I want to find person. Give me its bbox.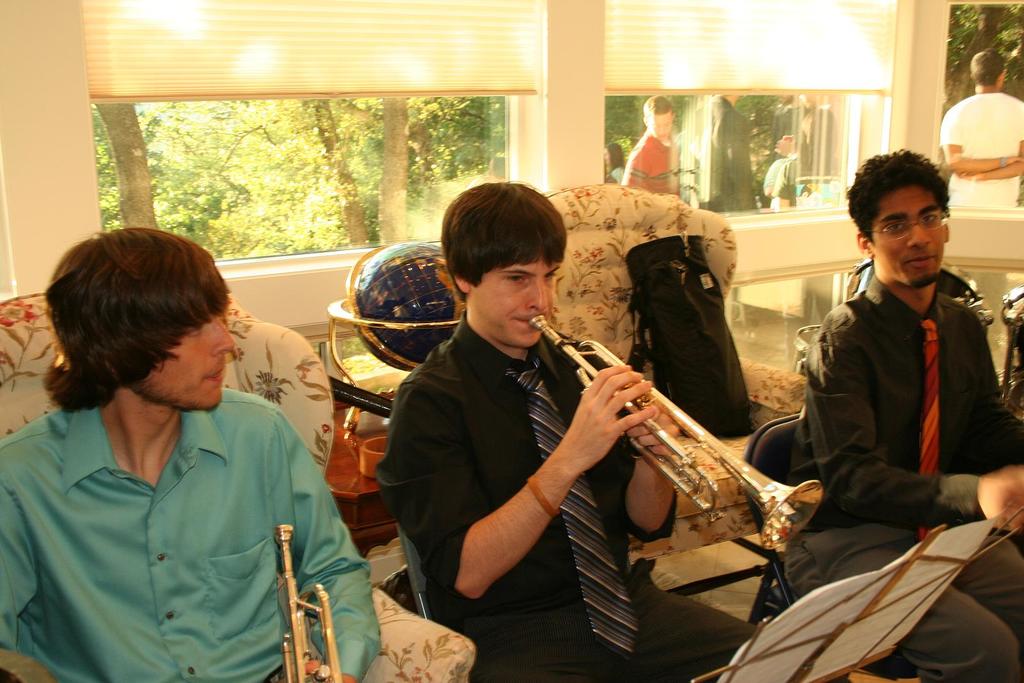
left=383, top=184, right=760, bottom=682.
